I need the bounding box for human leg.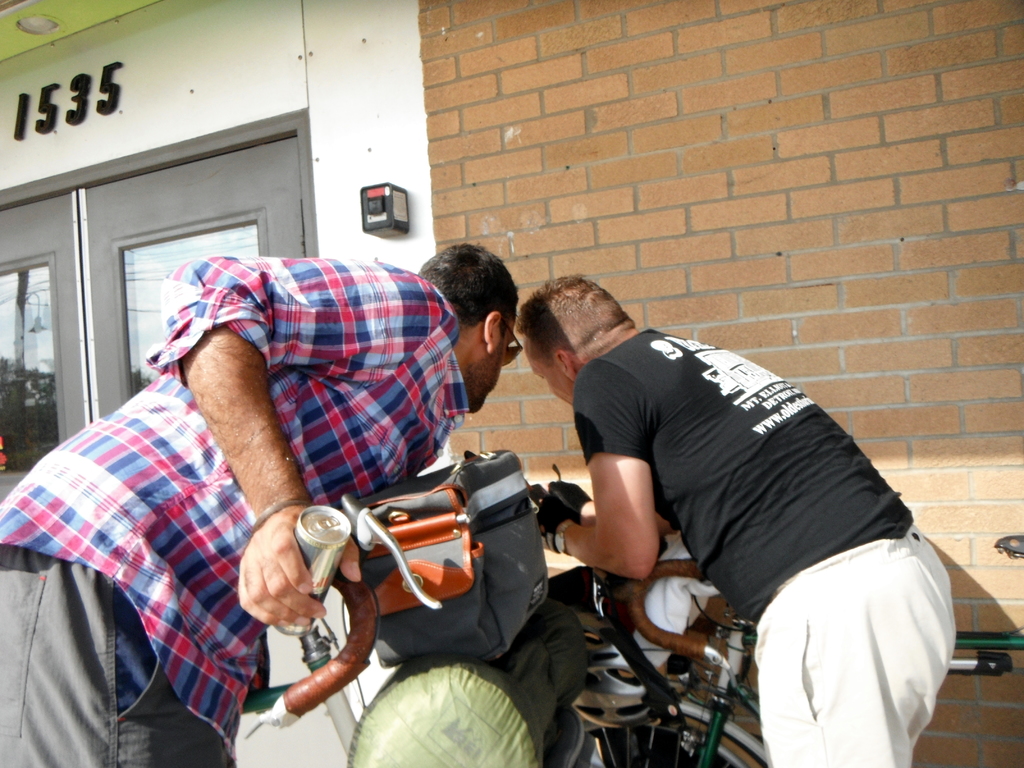
Here it is: (left=751, top=536, right=959, bottom=767).
